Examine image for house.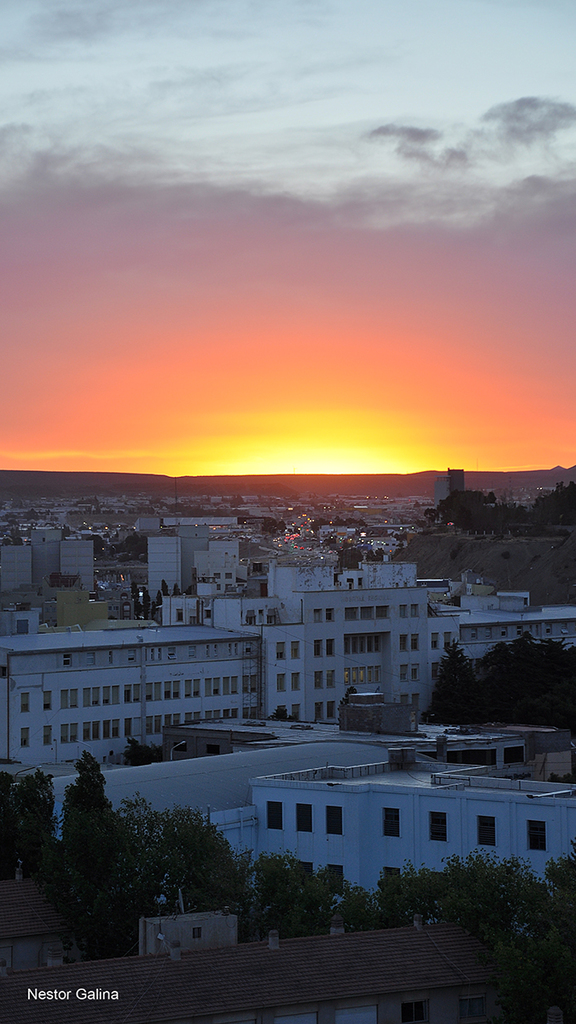
Examination result: 0, 623, 262, 782.
